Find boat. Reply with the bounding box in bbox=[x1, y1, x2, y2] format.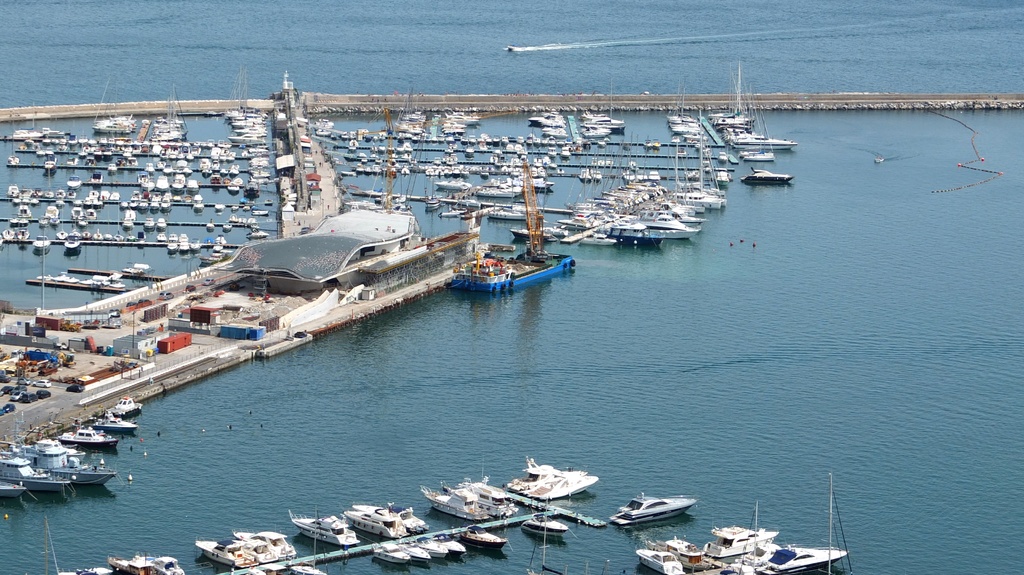
bbox=[441, 209, 462, 214].
